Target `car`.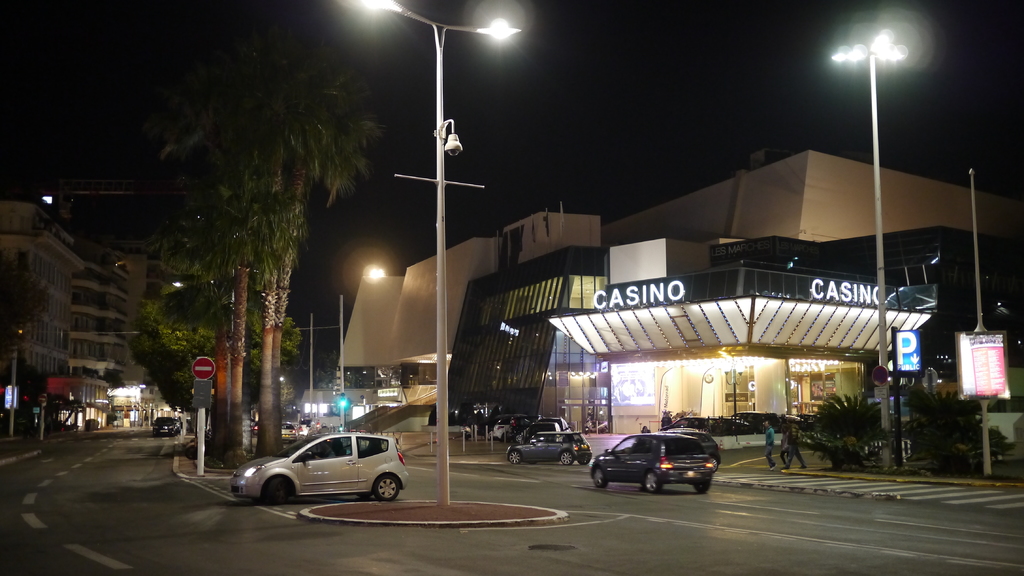
Target region: [666, 414, 758, 442].
